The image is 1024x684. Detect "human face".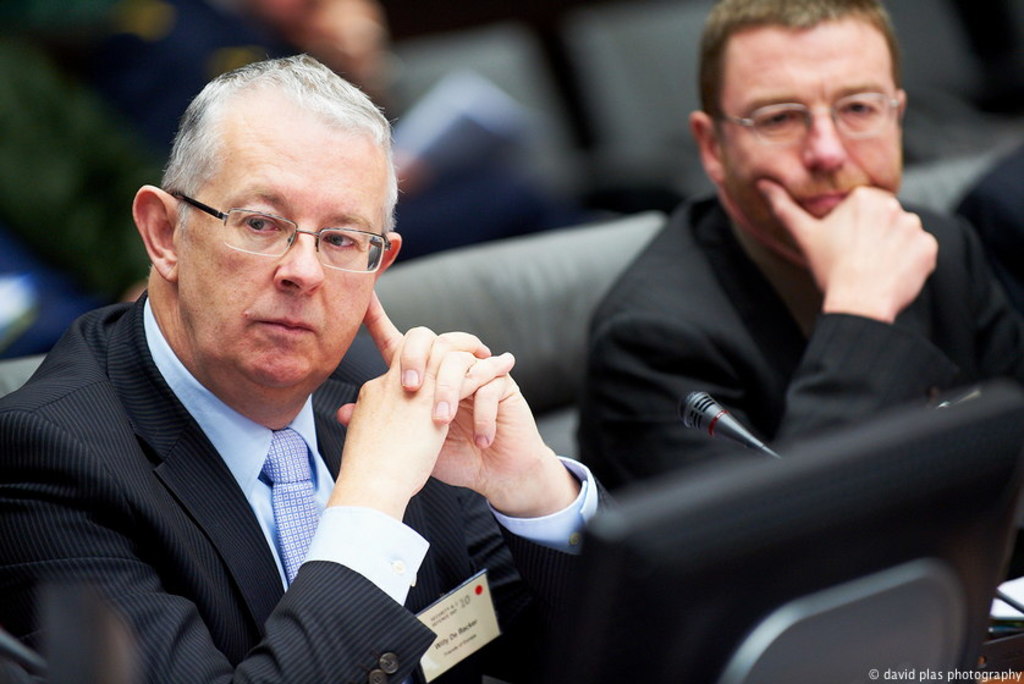
Detection: 716,13,907,249.
